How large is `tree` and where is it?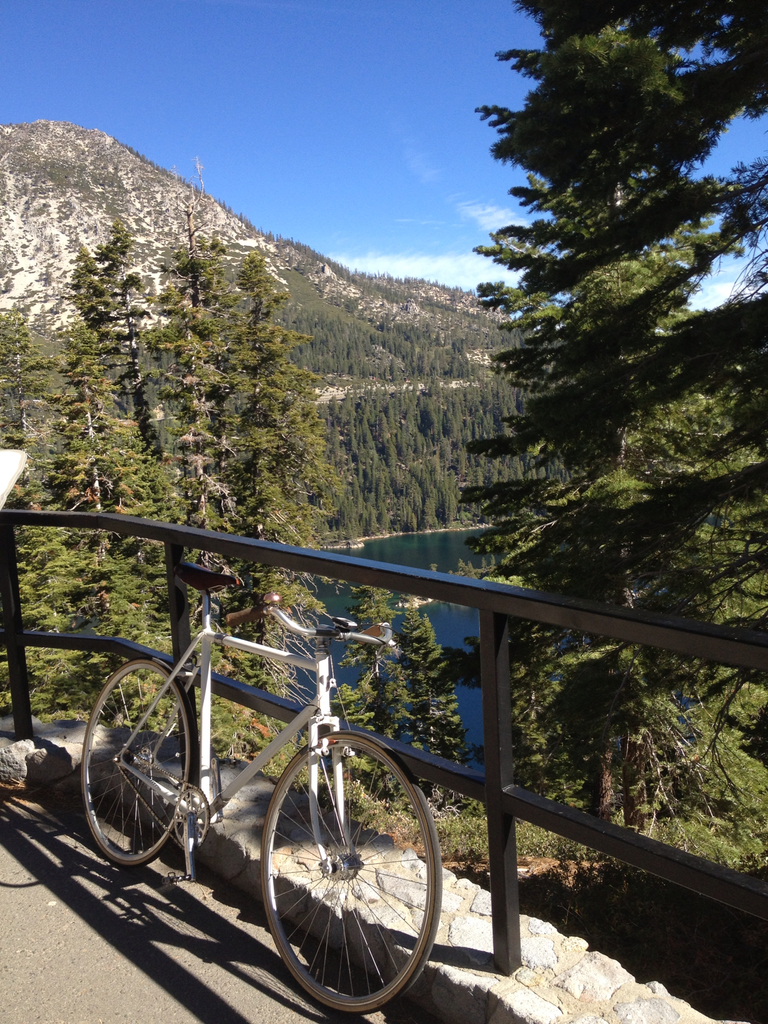
Bounding box: region(147, 230, 232, 638).
